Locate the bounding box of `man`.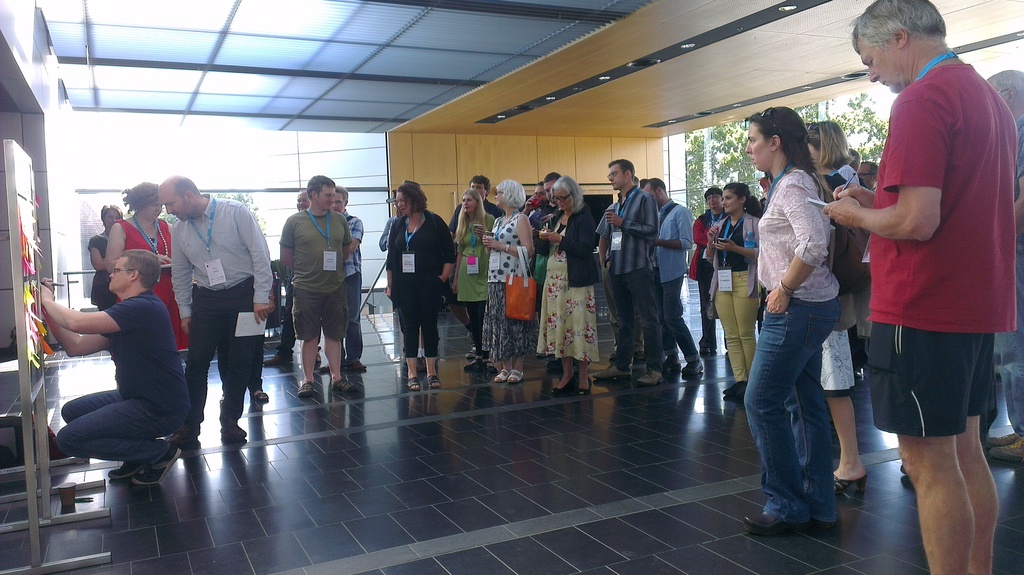
Bounding box: [left=155, top=174, right=273, bottom=445].
